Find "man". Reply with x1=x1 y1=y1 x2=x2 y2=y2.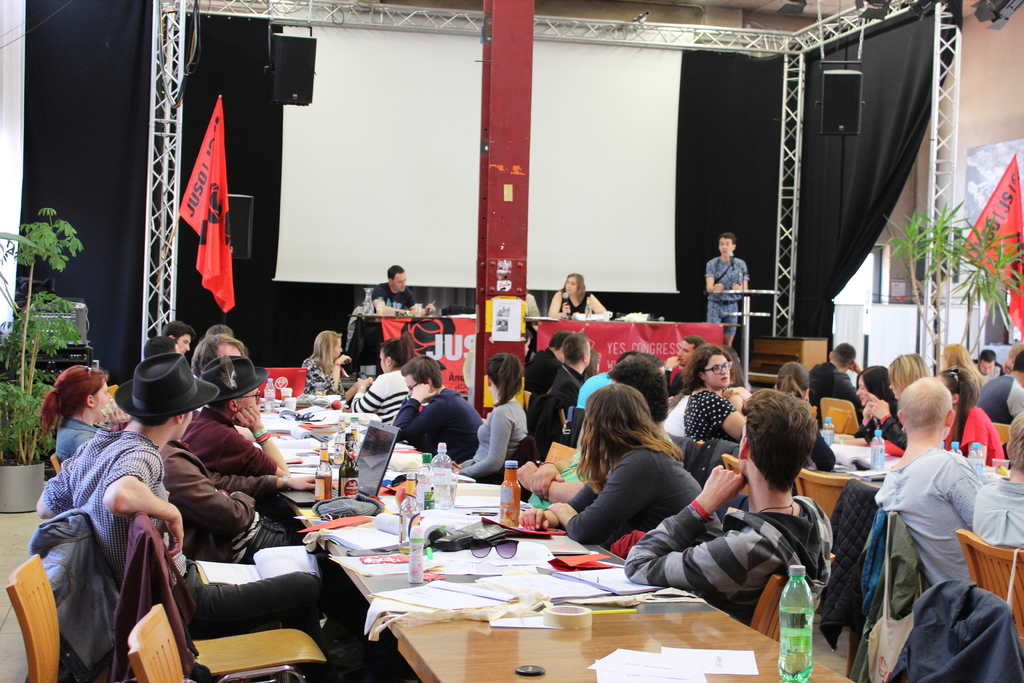
x1=977 y1=349 x2=1002 y2=383.
